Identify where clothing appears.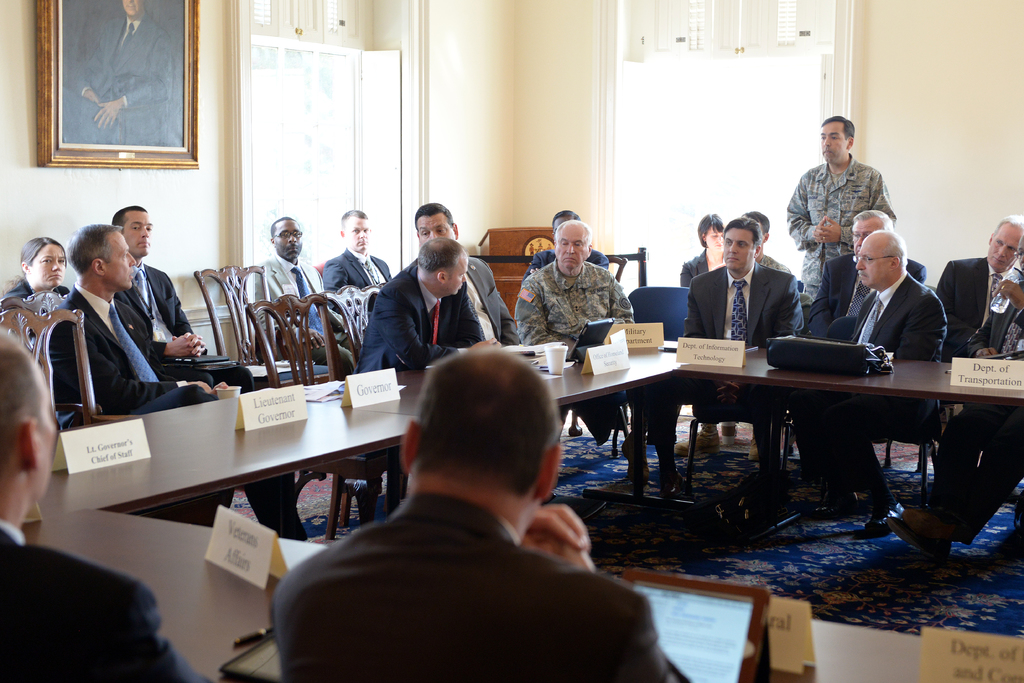
Appears at region(686, 262, 803, 487).
